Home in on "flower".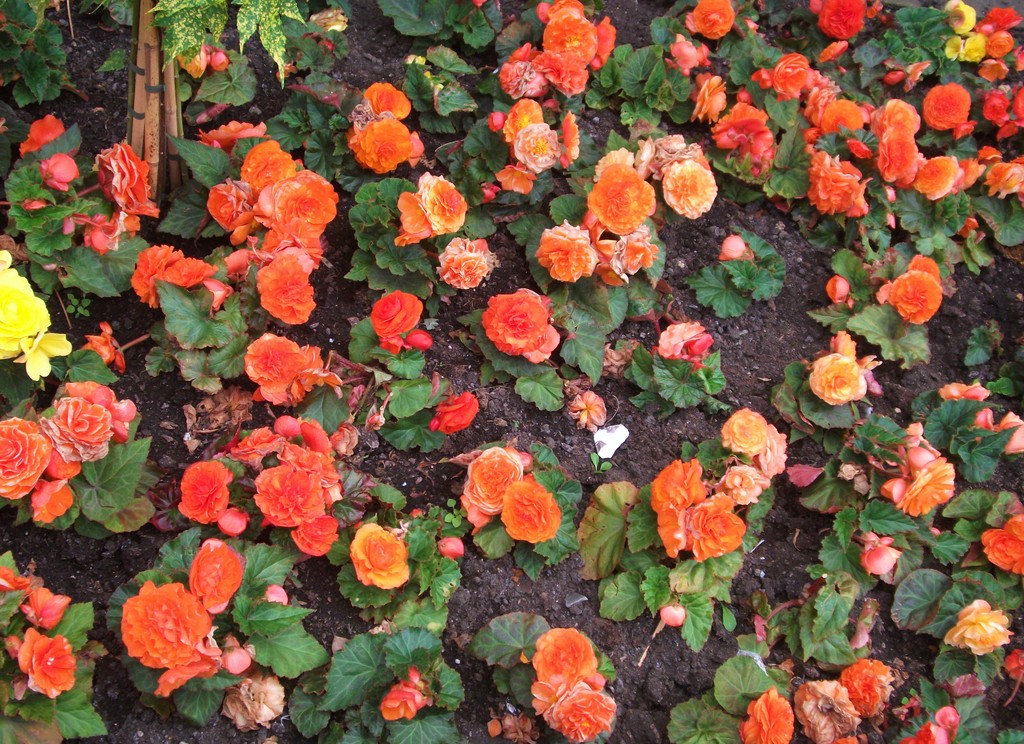
Homed in at <bbox>86, 140, 163, 220</bbox>.
